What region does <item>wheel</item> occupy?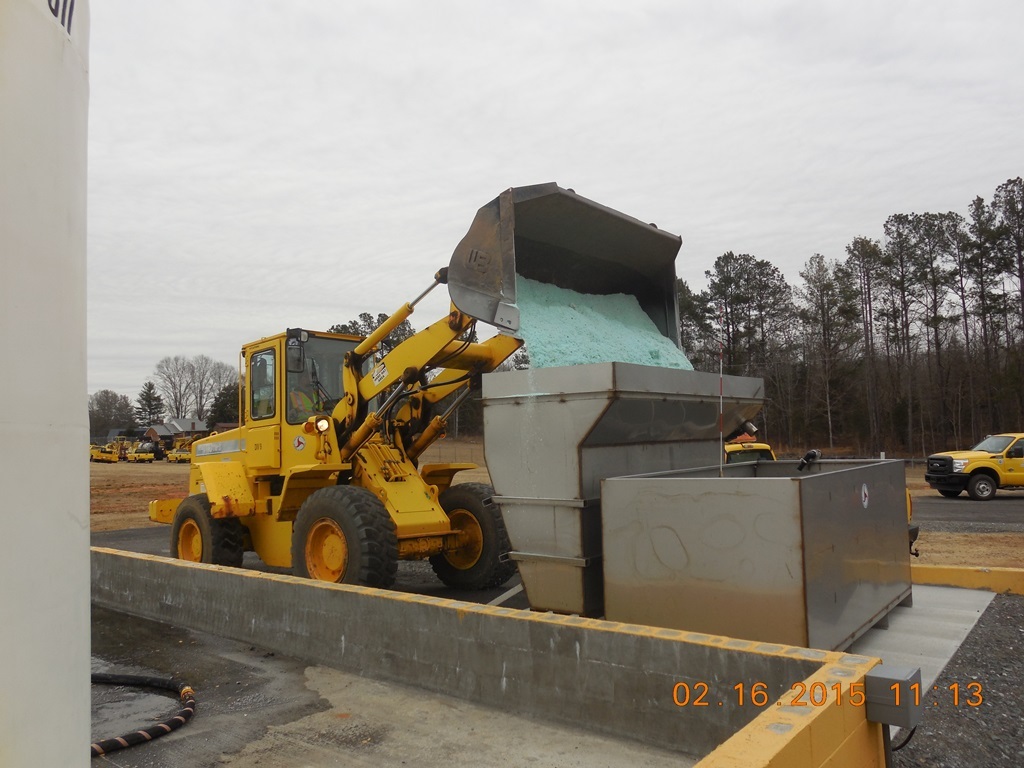
BBox(290, 480, 402, 586).
